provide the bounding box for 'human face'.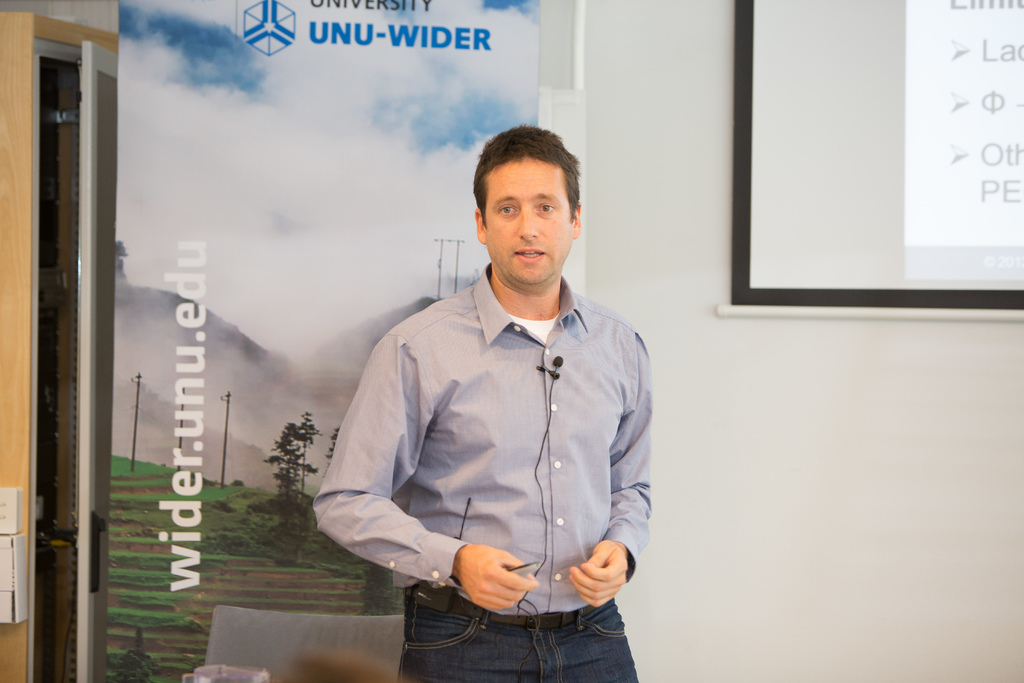
[left=481, top=156, right=569, bottom=288].
